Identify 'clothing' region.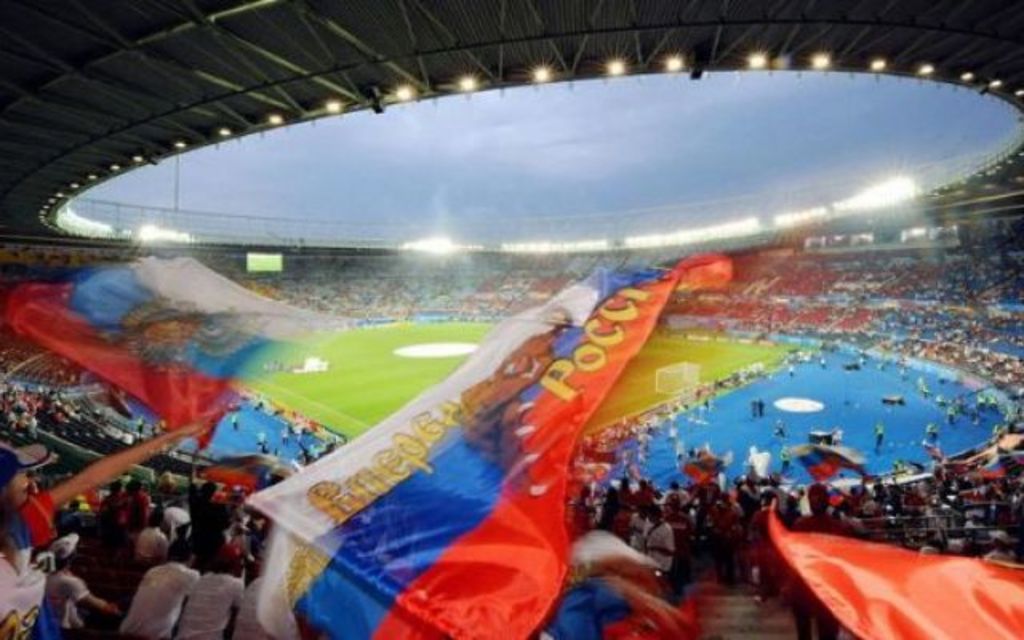
Region: (left=136, top=523, right=163, bottom=560).
